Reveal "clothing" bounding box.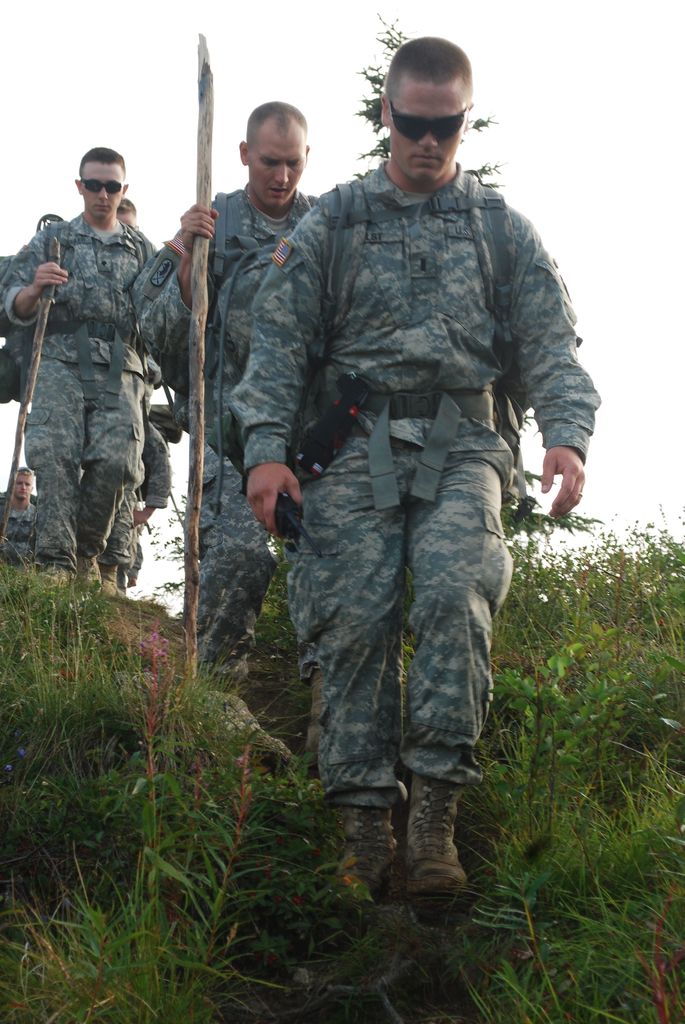
Revealed: {"left": 114, "top": 360, "right": 184, "bottom": 586}.
